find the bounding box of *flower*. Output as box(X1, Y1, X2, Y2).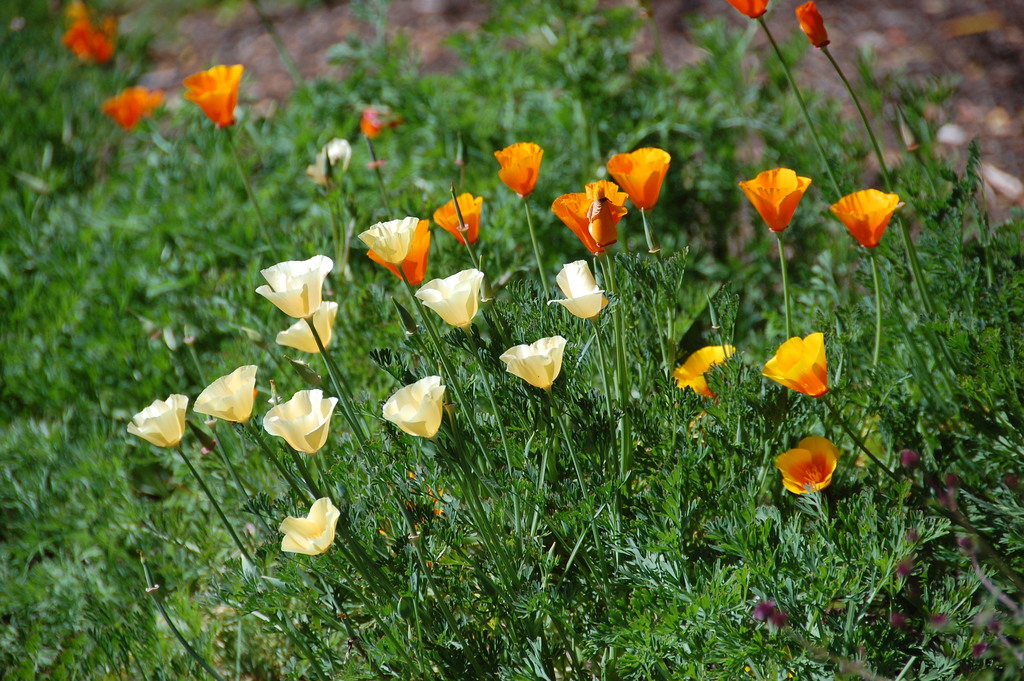
box(307, 136, 352, 192).
